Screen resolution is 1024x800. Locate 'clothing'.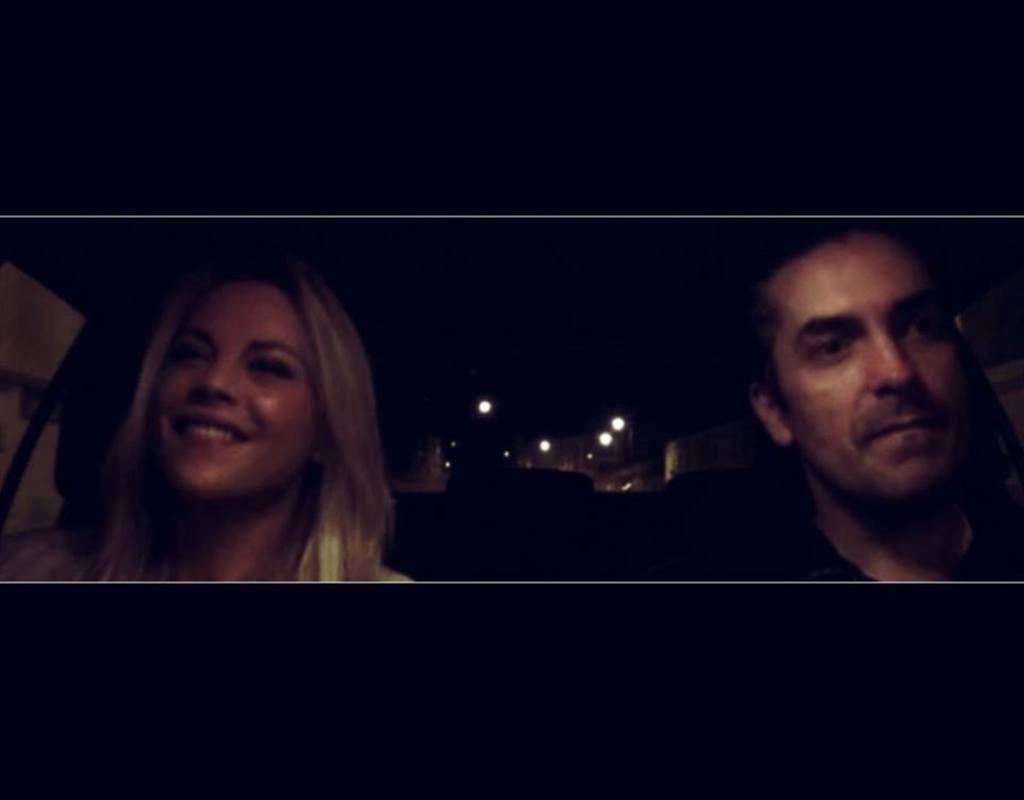
756:516:1023:582.
